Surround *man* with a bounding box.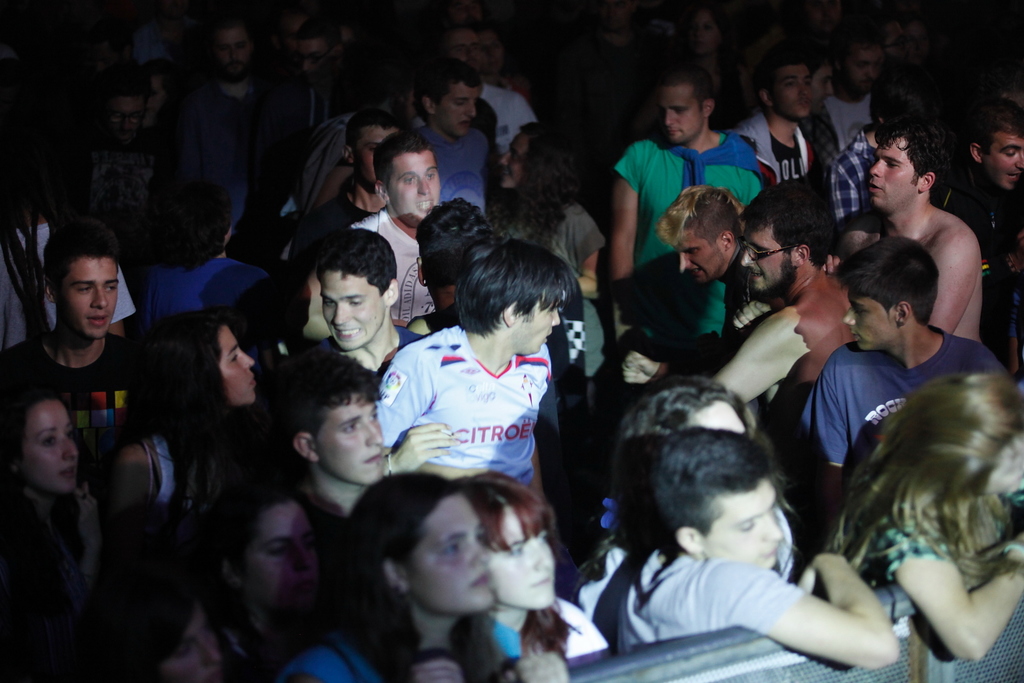
detection(802, 237, 999, 515).
